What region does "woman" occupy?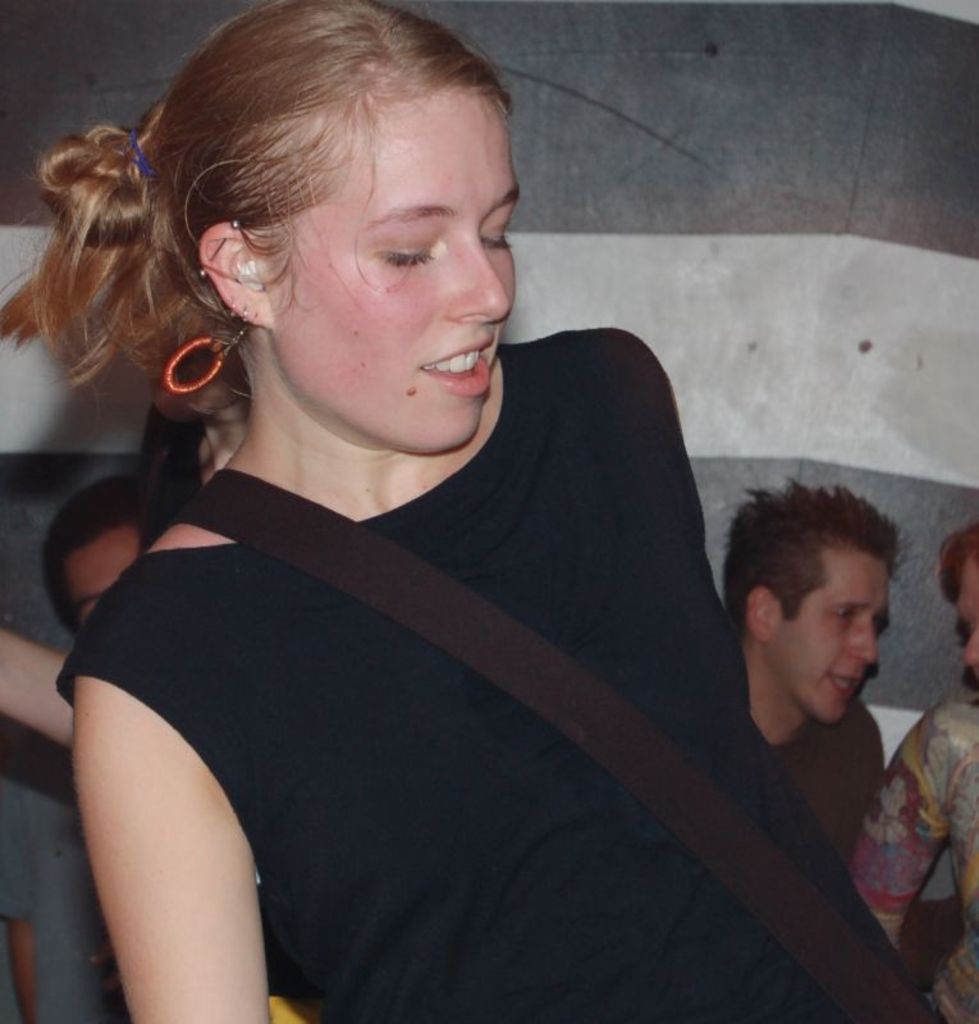
[left=36, top=50, right=863, bottom=1010].
